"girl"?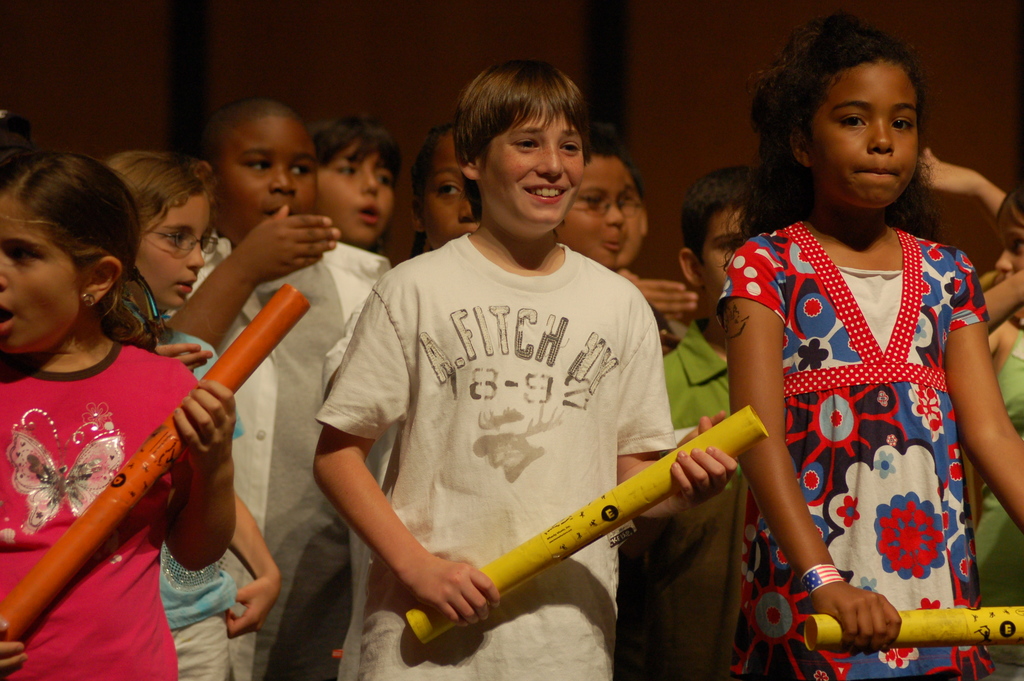
rect(0, 154, 236, 680)
